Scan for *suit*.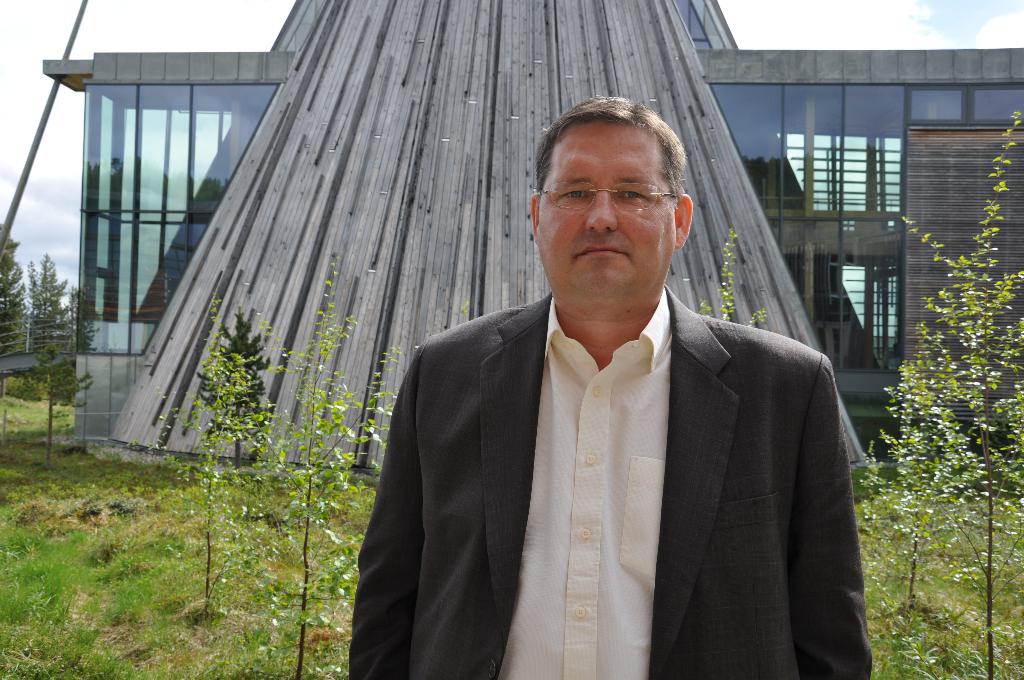
Scan result: bbox=[371, 219, 872, 670].
